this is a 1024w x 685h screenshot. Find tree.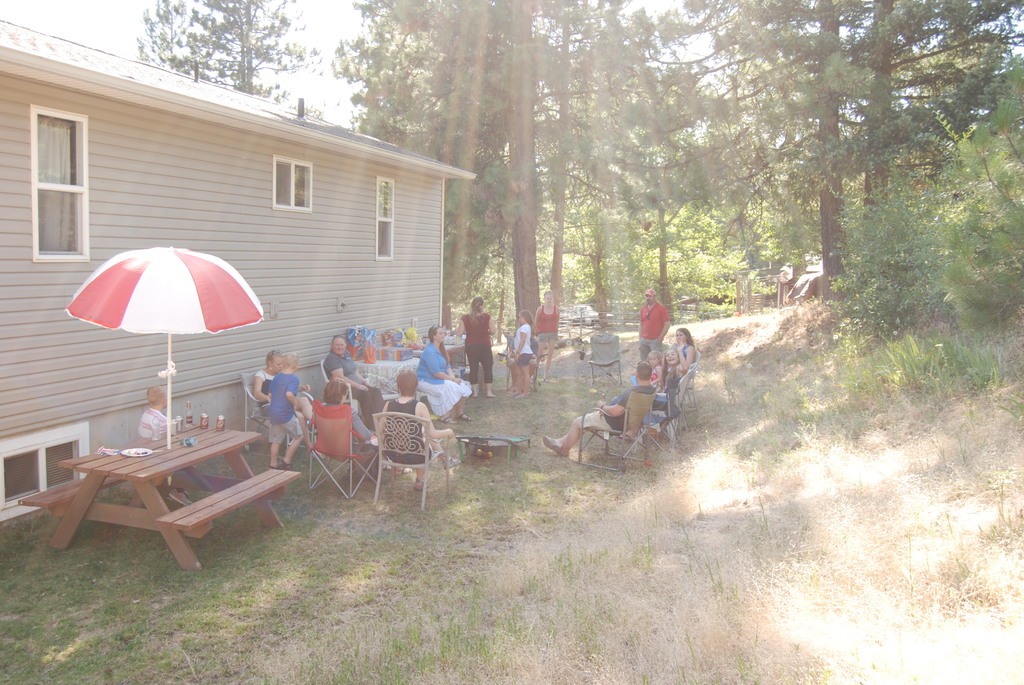
Bounding box: 214,0,325,94.
